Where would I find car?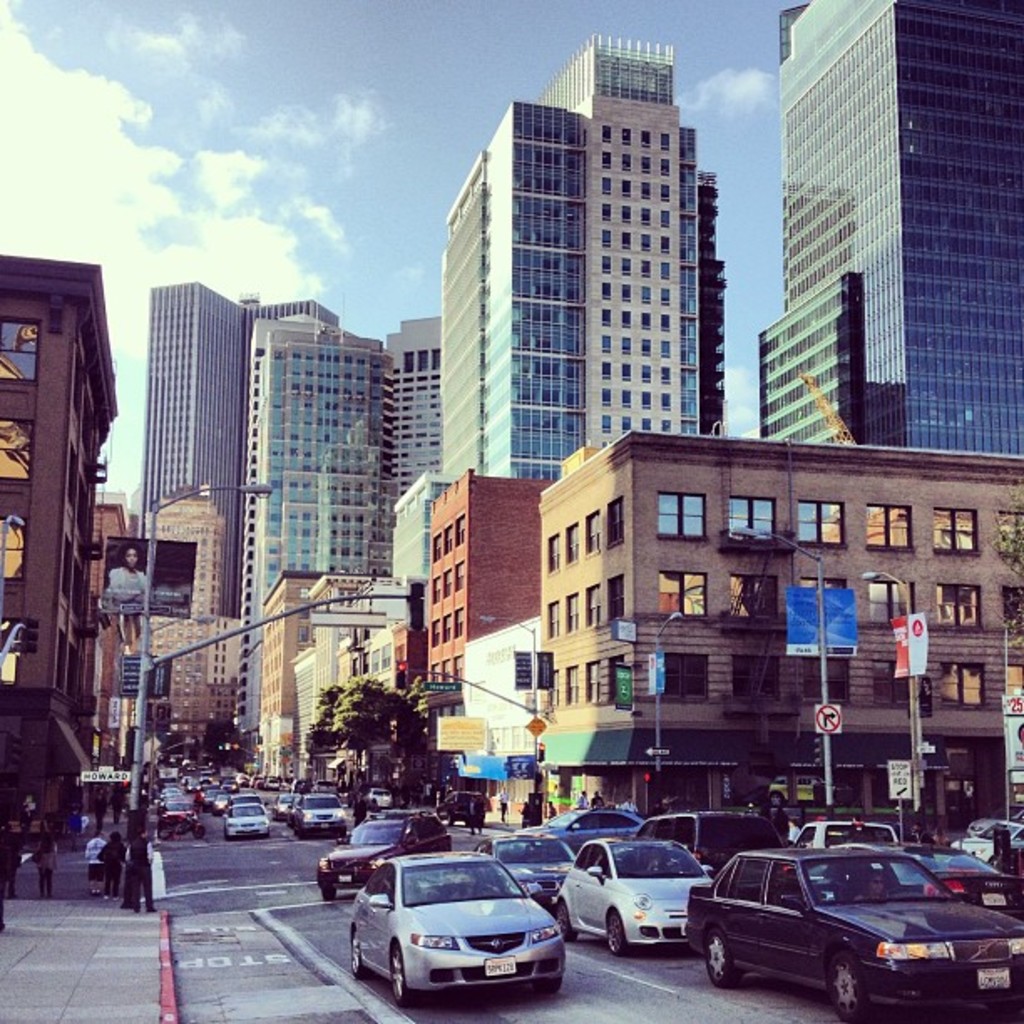
At bbox=(315, 813, 453, 904).
